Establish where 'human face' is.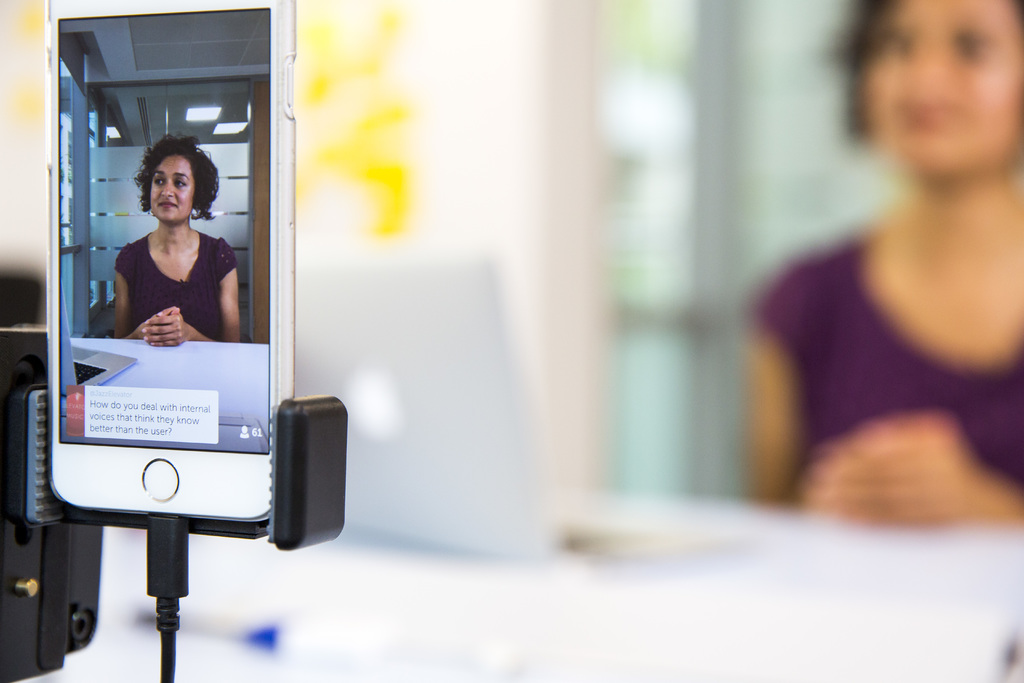
Established at x1=143 y1=154 x2=200 y2=222.
